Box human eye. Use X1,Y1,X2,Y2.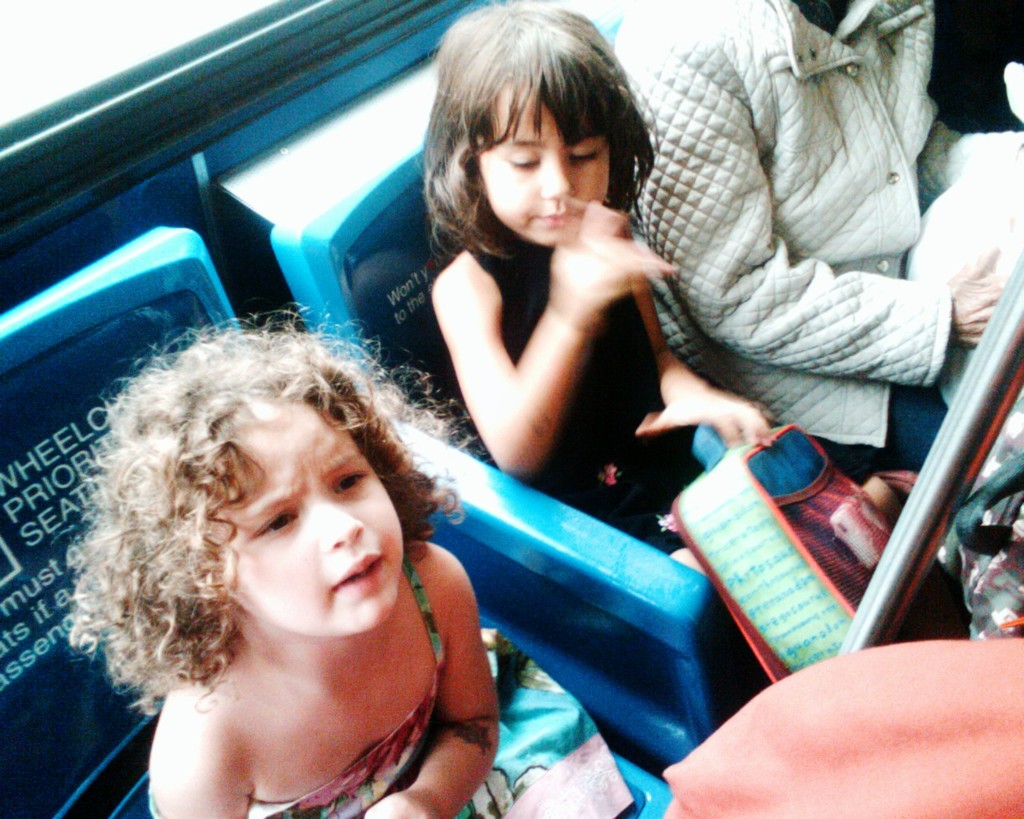
332,465,380,497.
